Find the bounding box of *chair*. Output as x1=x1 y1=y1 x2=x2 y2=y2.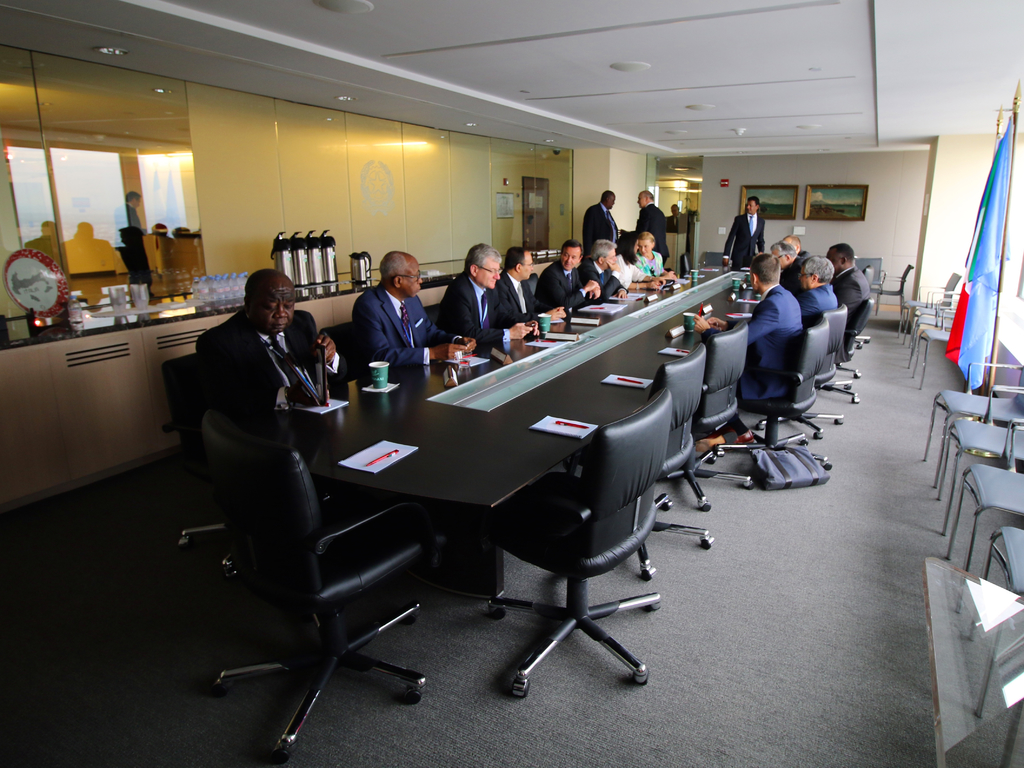
x1=316 y1=315 x2=365 y2=387.
